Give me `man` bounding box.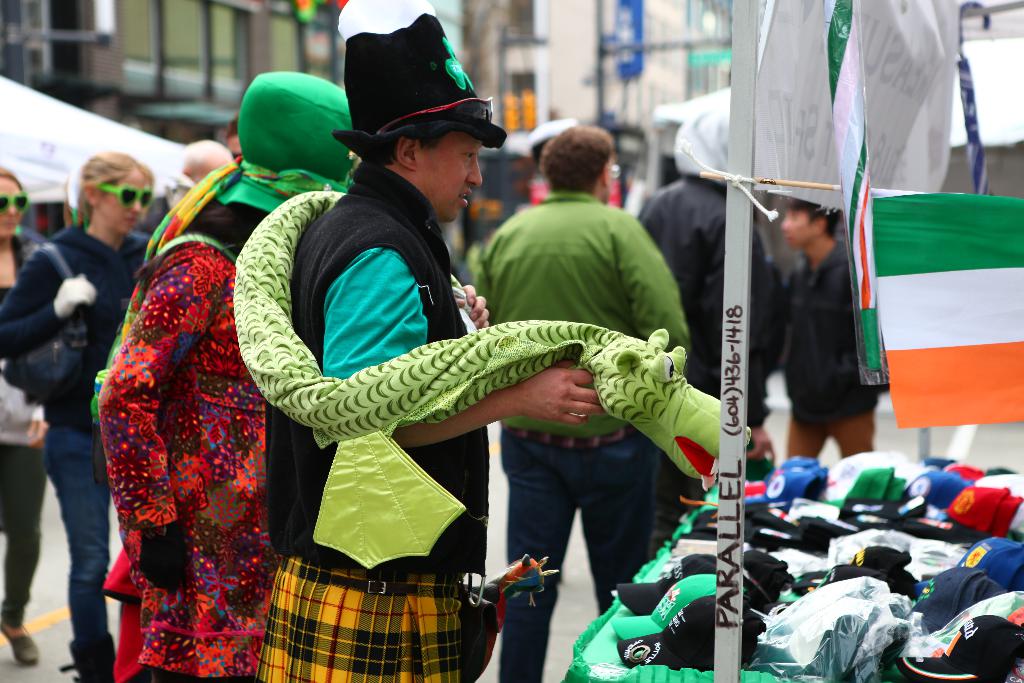
left=230, top=0, right=756, bottom=682.
